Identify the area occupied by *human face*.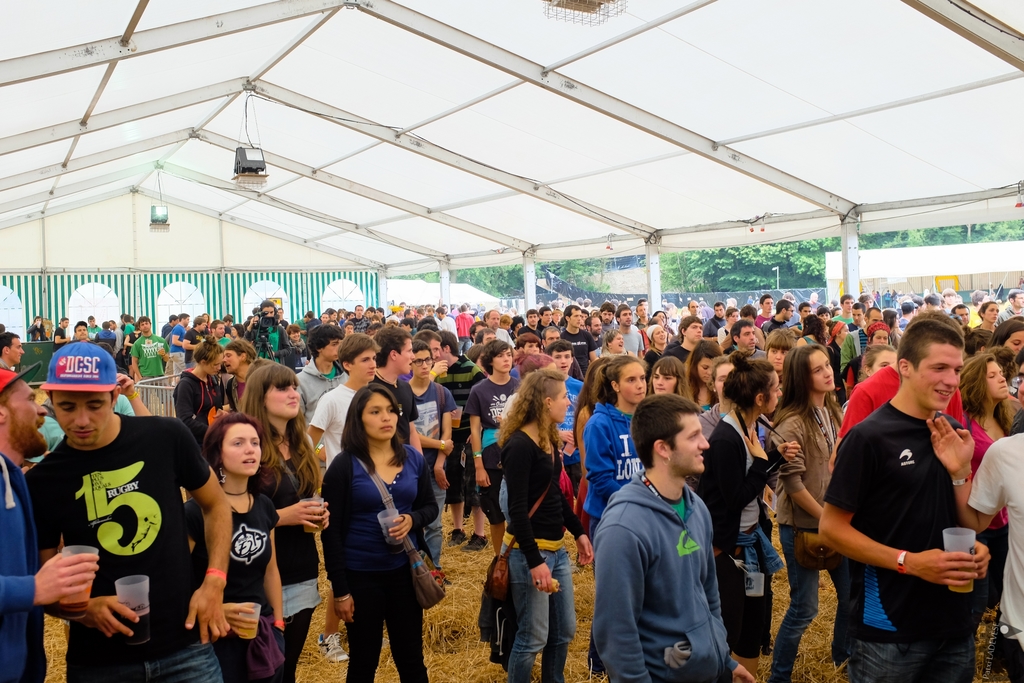
Area: box=[139, 321, 151, 331].
